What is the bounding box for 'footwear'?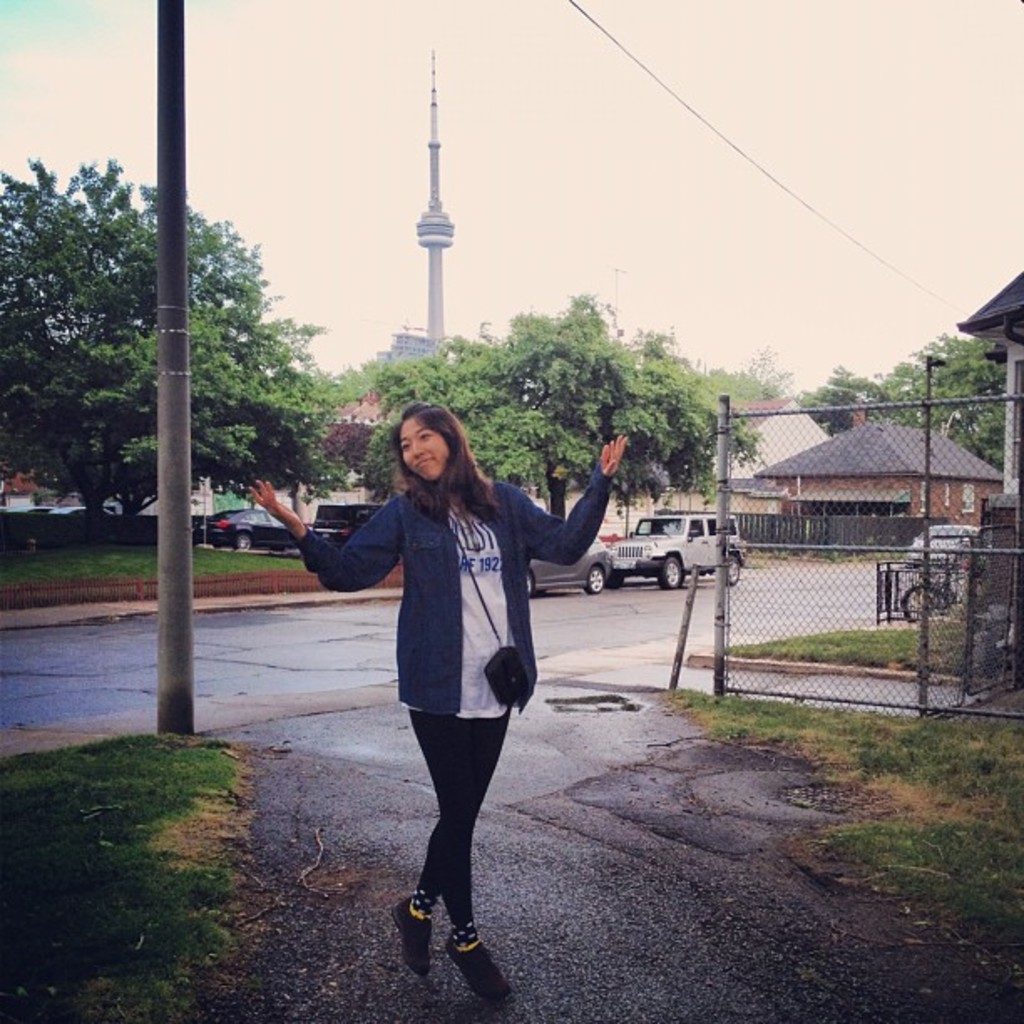
detection(390, 893, 432, 991).
